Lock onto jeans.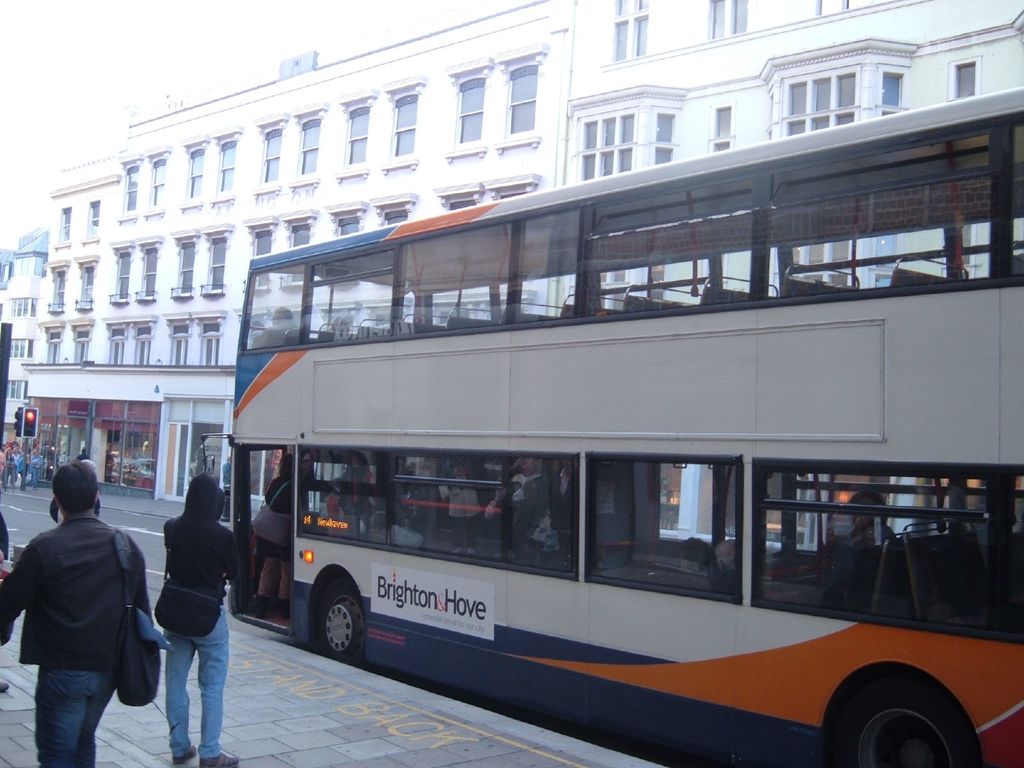
Locked: box=[31, 669, 120, 767].
